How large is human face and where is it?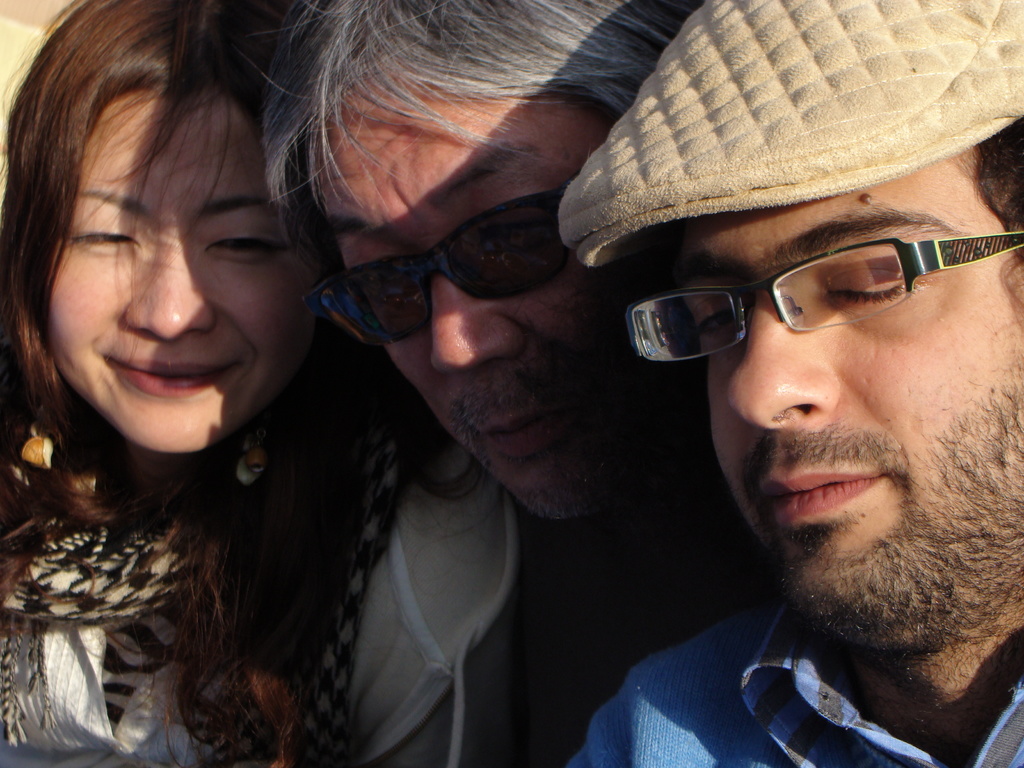
Bounding box: <region>47, 89, 324, 456</region>.
